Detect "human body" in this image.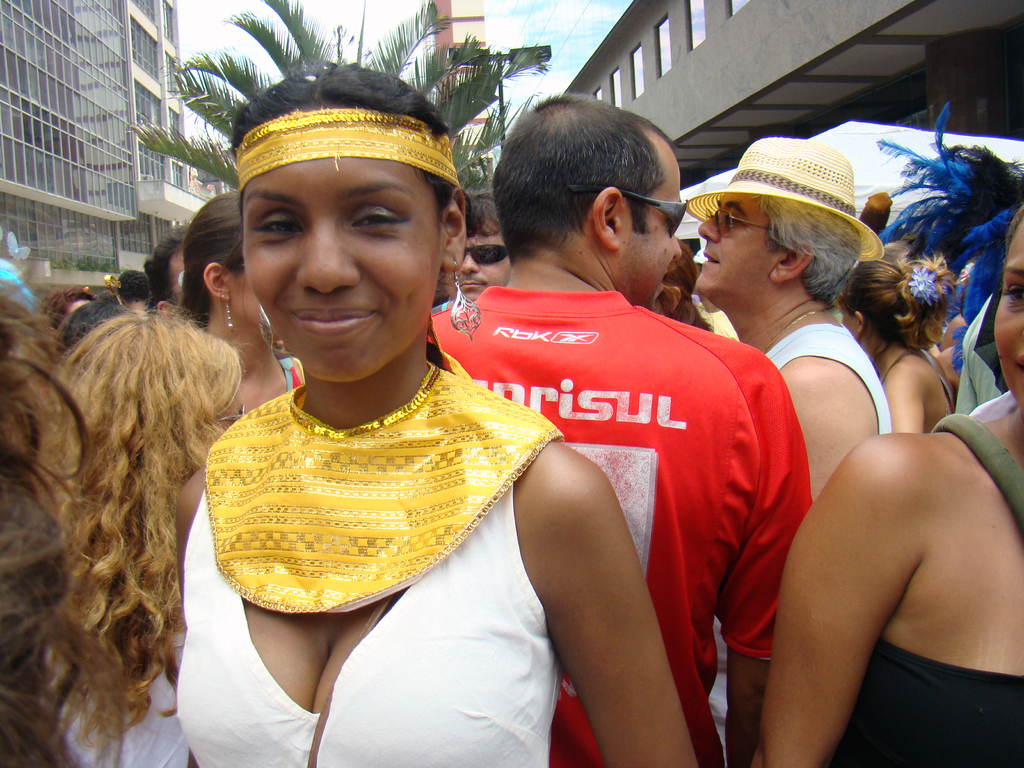
Detection: rect(56, 610, 197, 767).
